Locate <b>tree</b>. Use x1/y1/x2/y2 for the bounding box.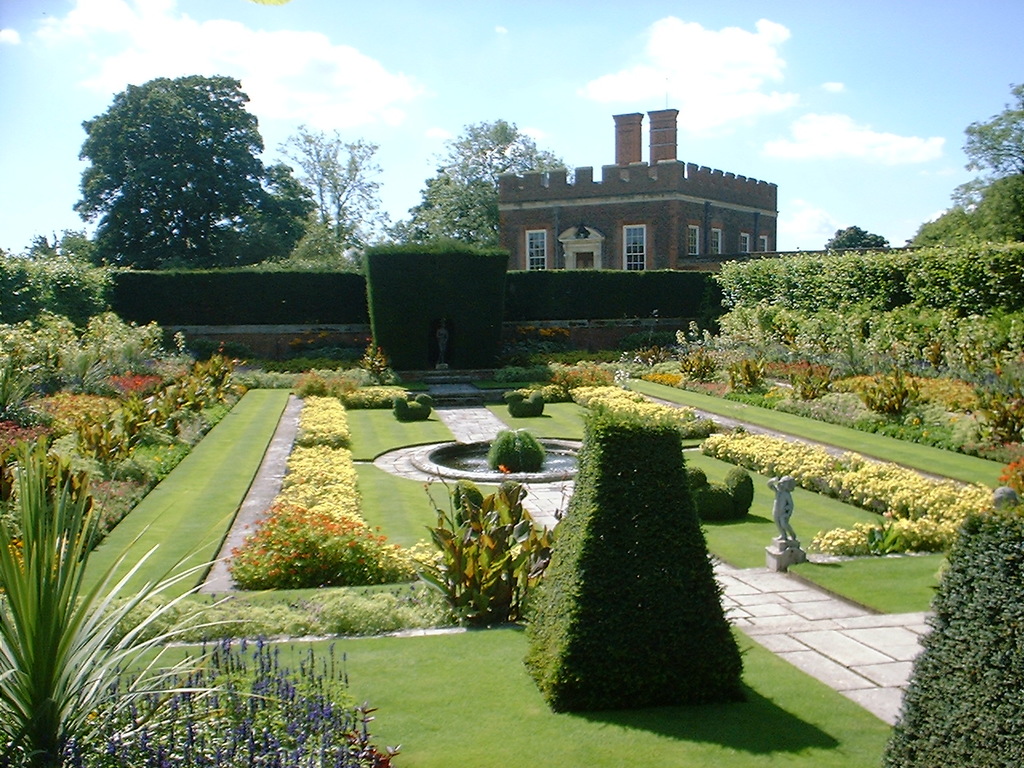
8/226/130/318.
